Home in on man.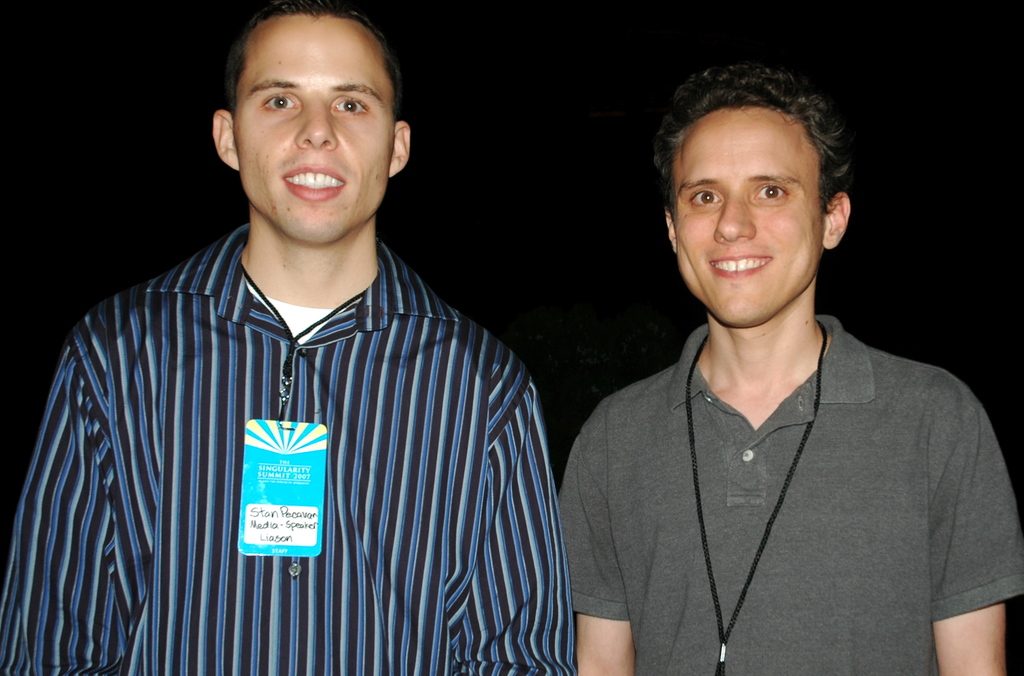
Homed in at box=[0, 0, 576, 675].
